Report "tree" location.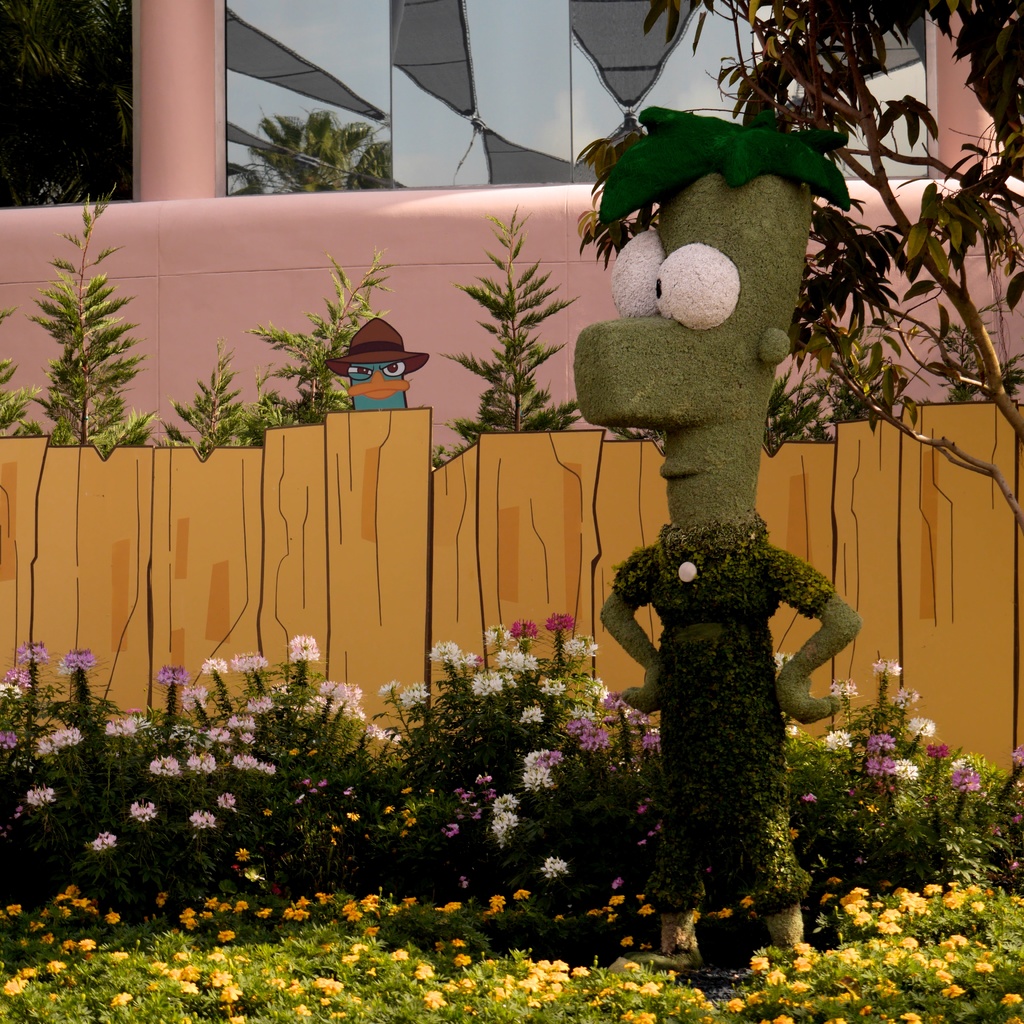
Report: <region>223, 104, 394, 191</region>.
